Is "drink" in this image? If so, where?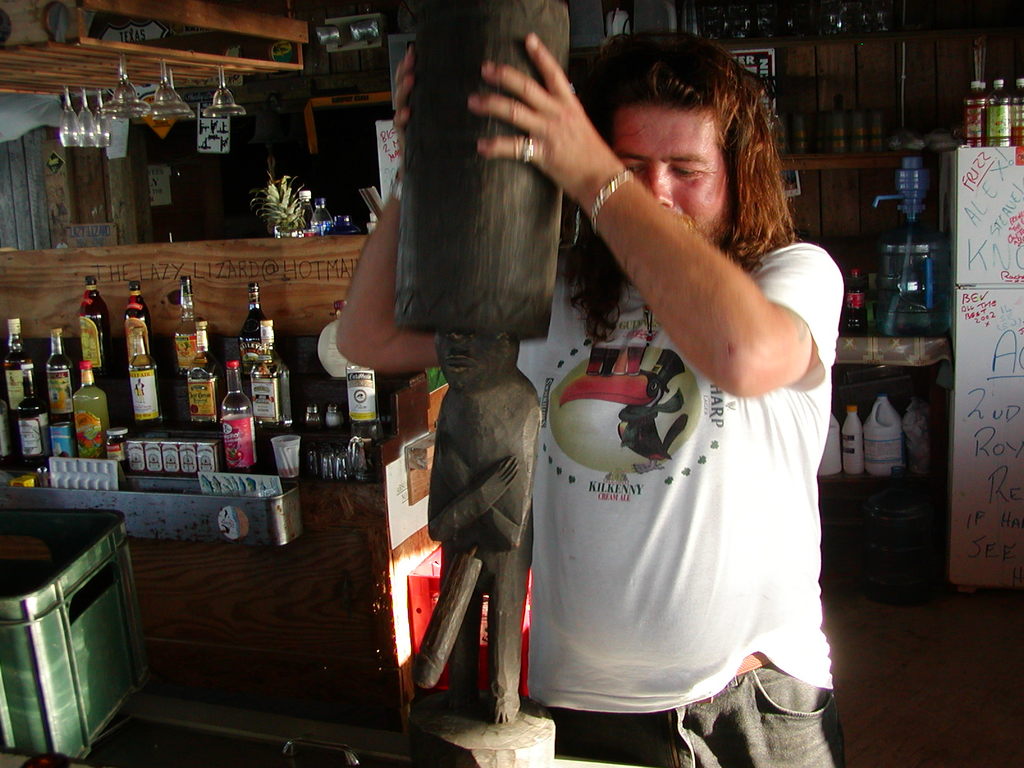
Yes, at <box>988,79,1010,148</box>.
